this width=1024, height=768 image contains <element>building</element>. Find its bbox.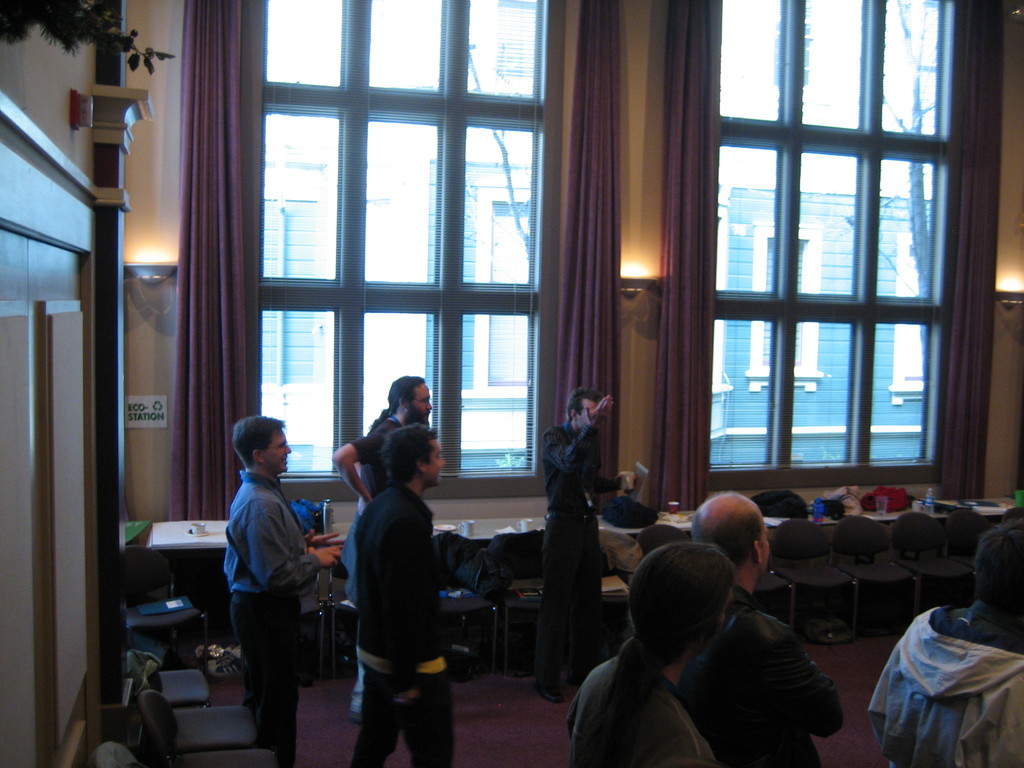
[0, 0, 1023, 767].
